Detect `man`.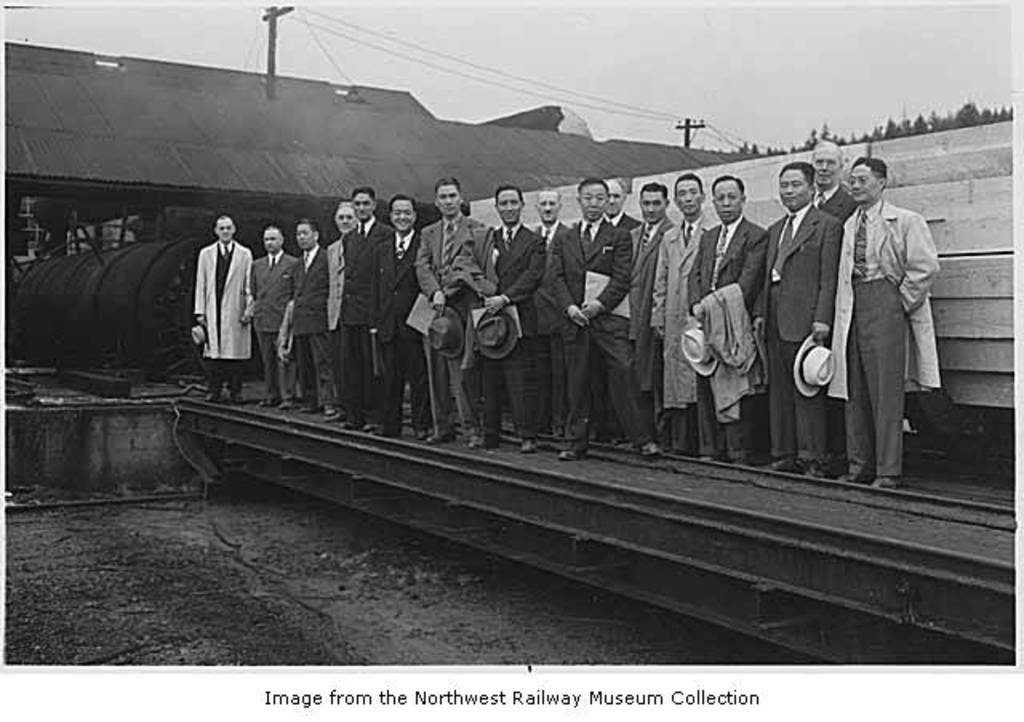
Detected at pyautogui.locateOnScreen(819, 150, 949, 496).
